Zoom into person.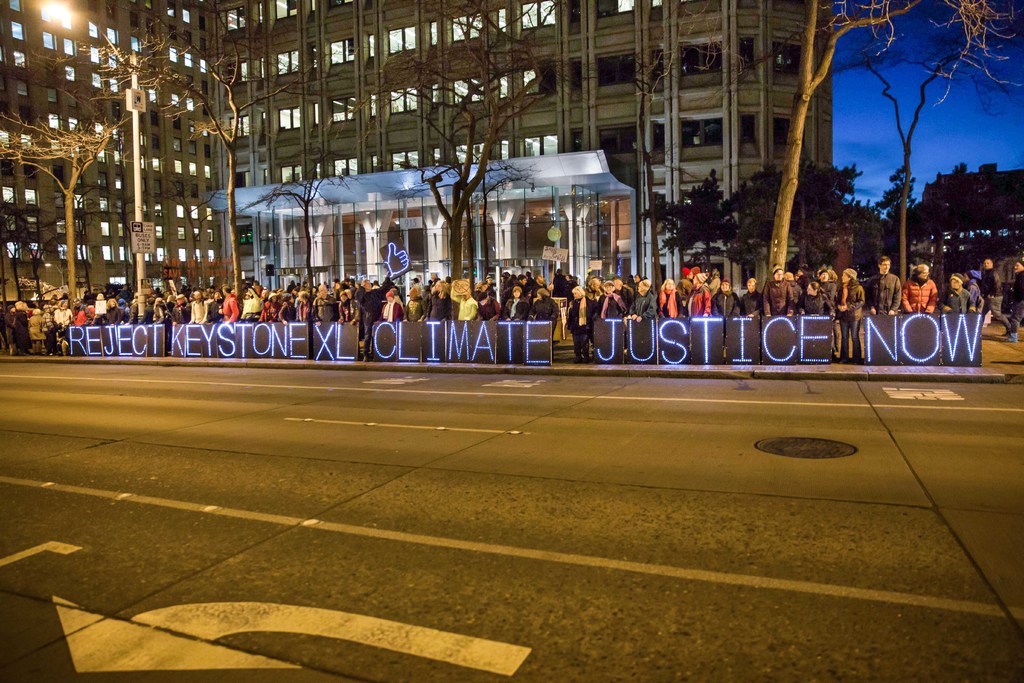
Zoom target: <bbox>867, 256, 904, 317</bbox>.
